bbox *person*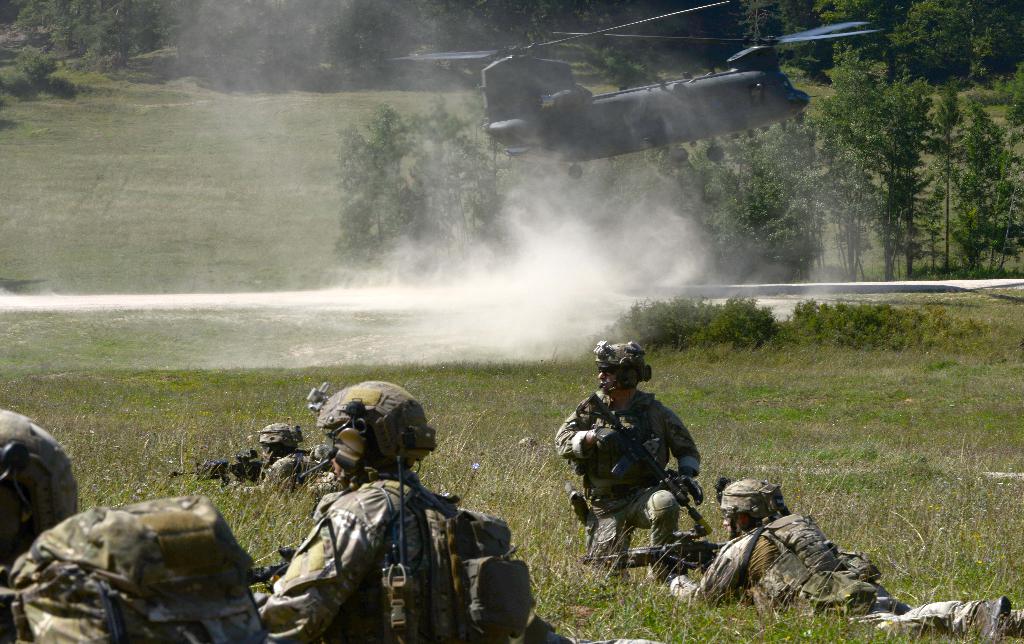
(x1=657, y1=471, x2=1019, y2=643)
